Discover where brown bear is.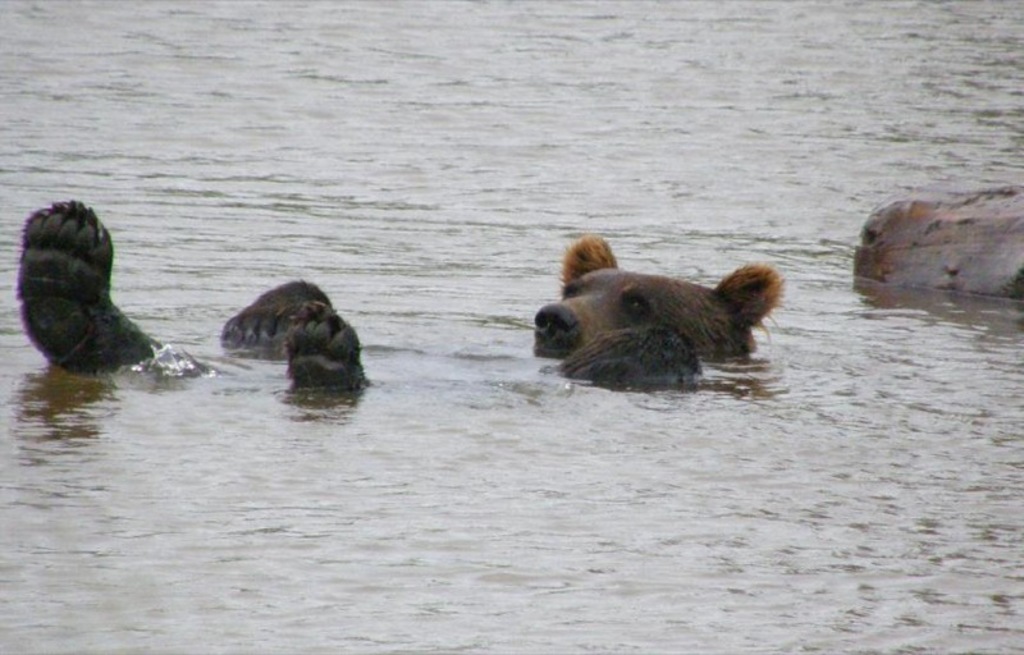
Discovered at crop(13, 198, 788, 395).
